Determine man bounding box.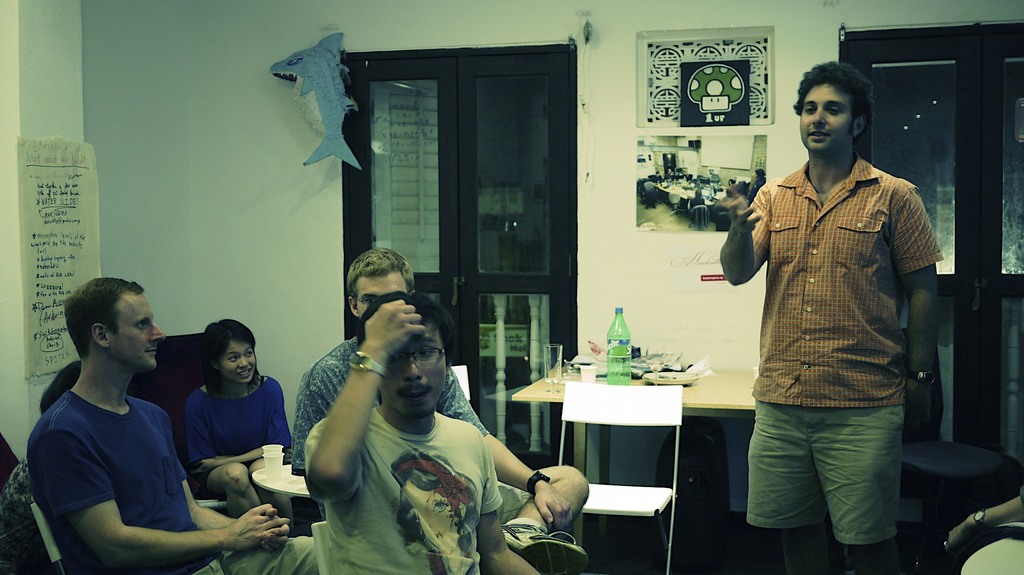
Determined: bbox=[286, 287, 548, 574].
